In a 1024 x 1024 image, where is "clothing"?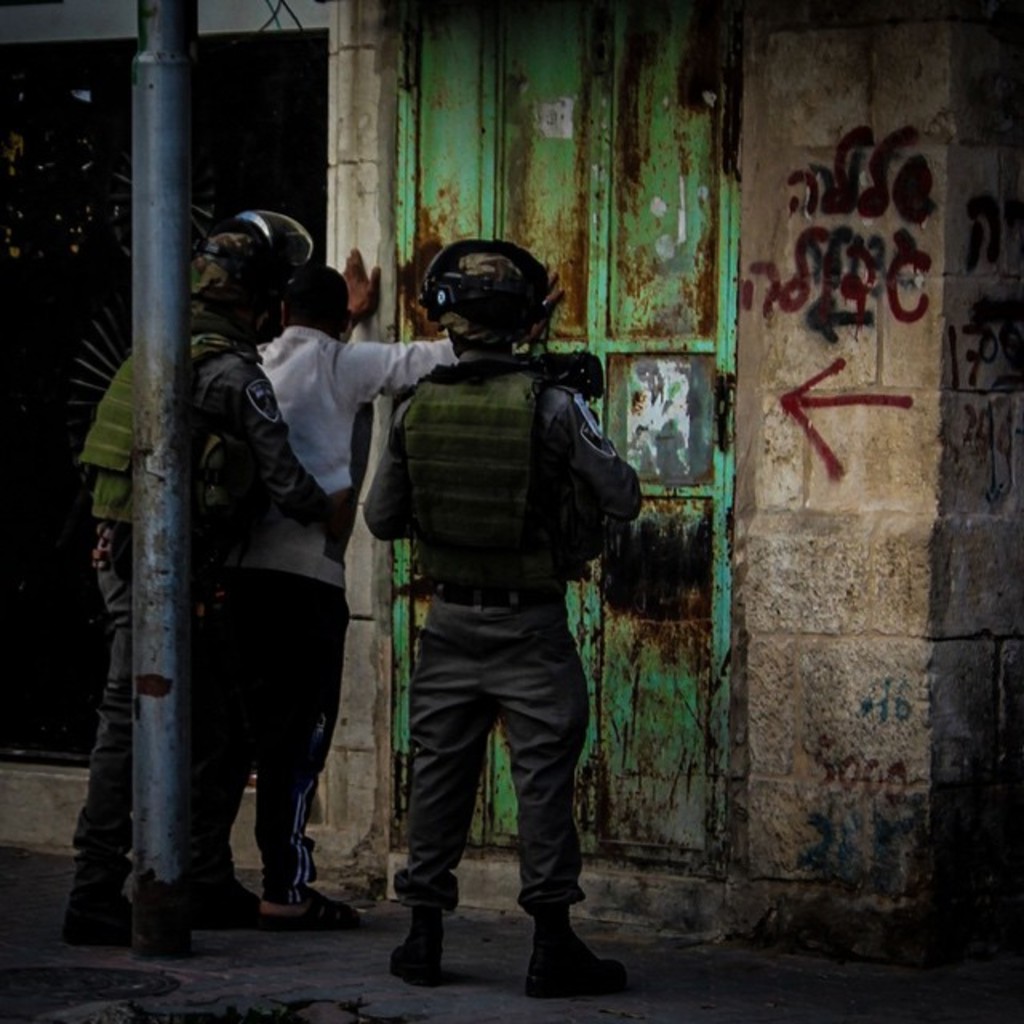
detection(333, 269, 629, 952).
